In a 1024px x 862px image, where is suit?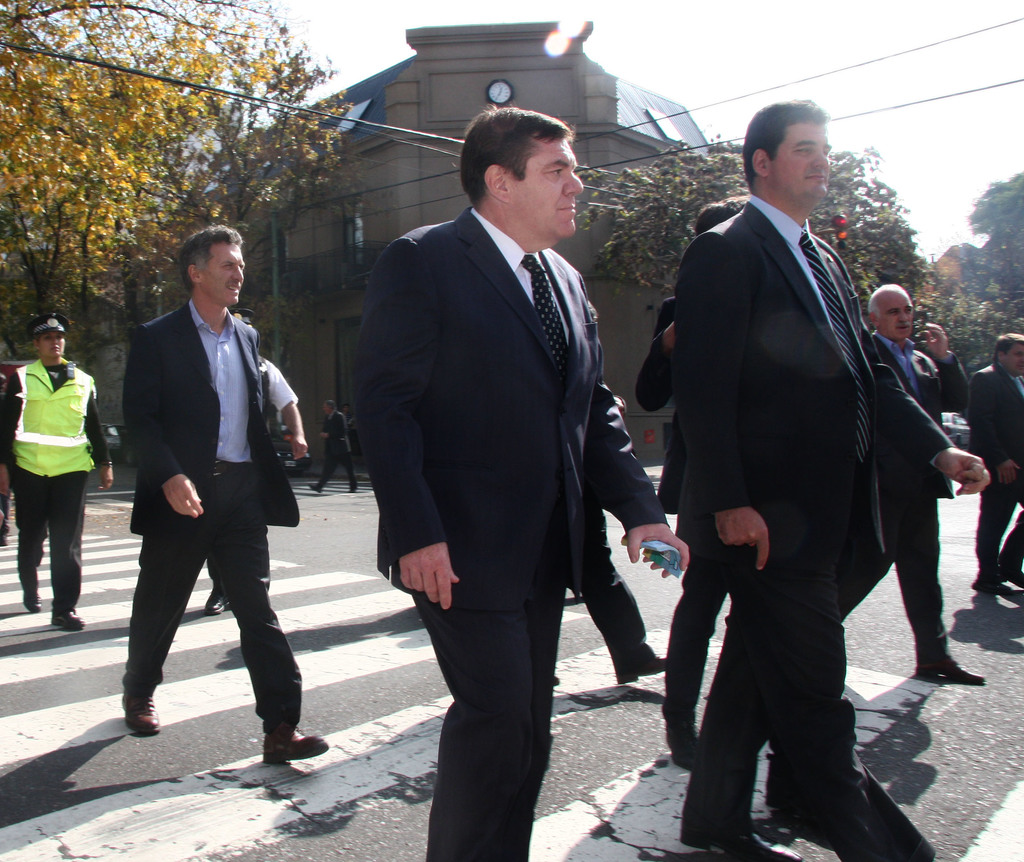
678 198 959 861.
